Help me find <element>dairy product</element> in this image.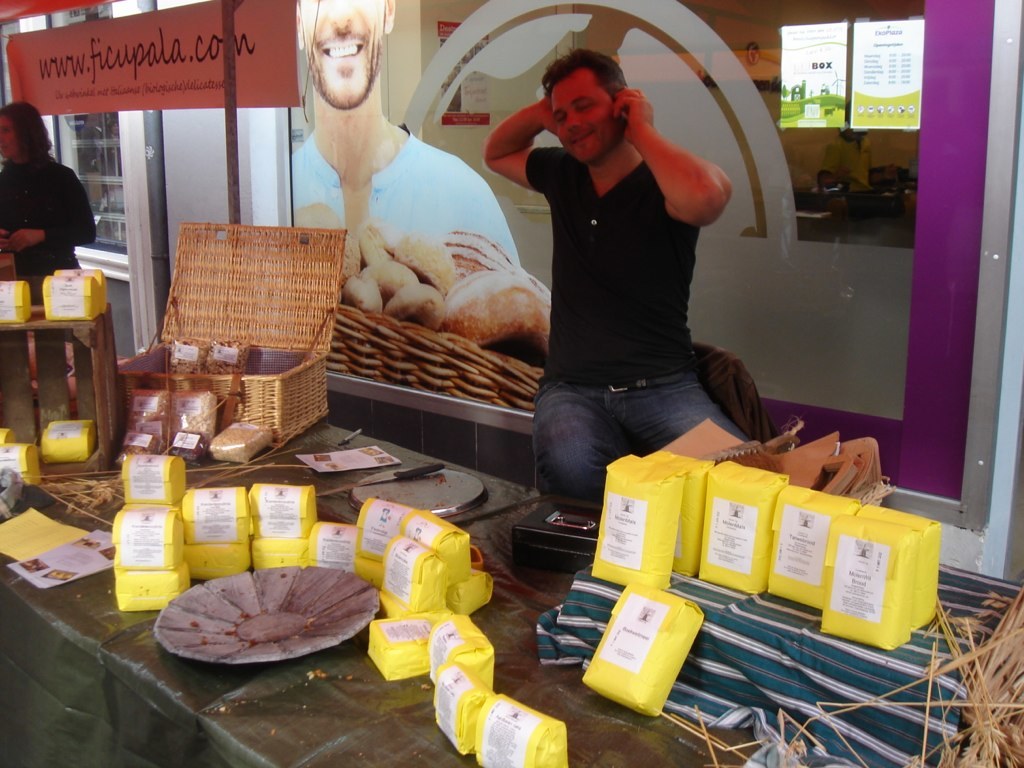
Found it: crop(115, 497, 189, 583).
